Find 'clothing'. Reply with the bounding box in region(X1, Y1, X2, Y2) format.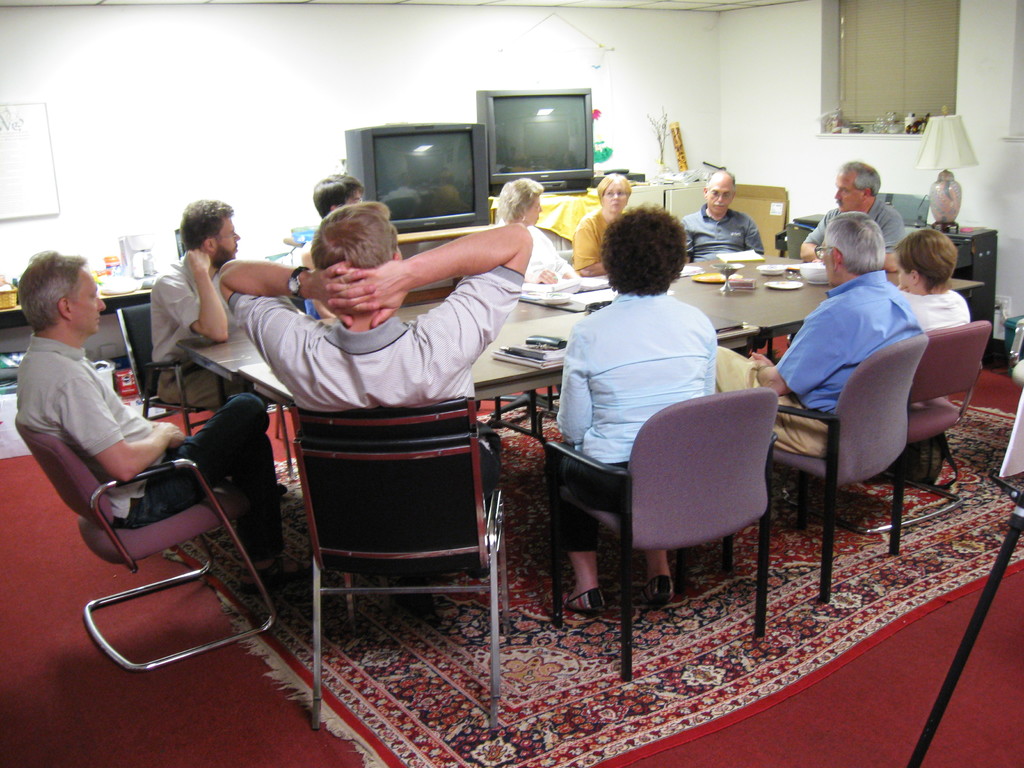
region(148, 256, 248, 408).
